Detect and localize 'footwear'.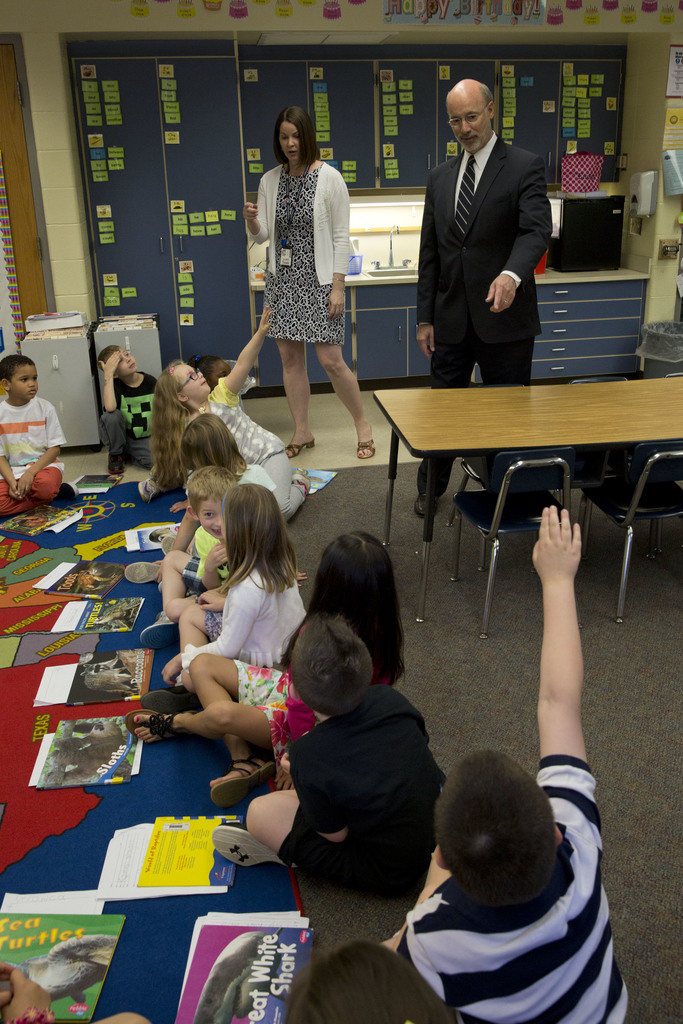
Localized at l=56, t=481, r=79, b=503.
